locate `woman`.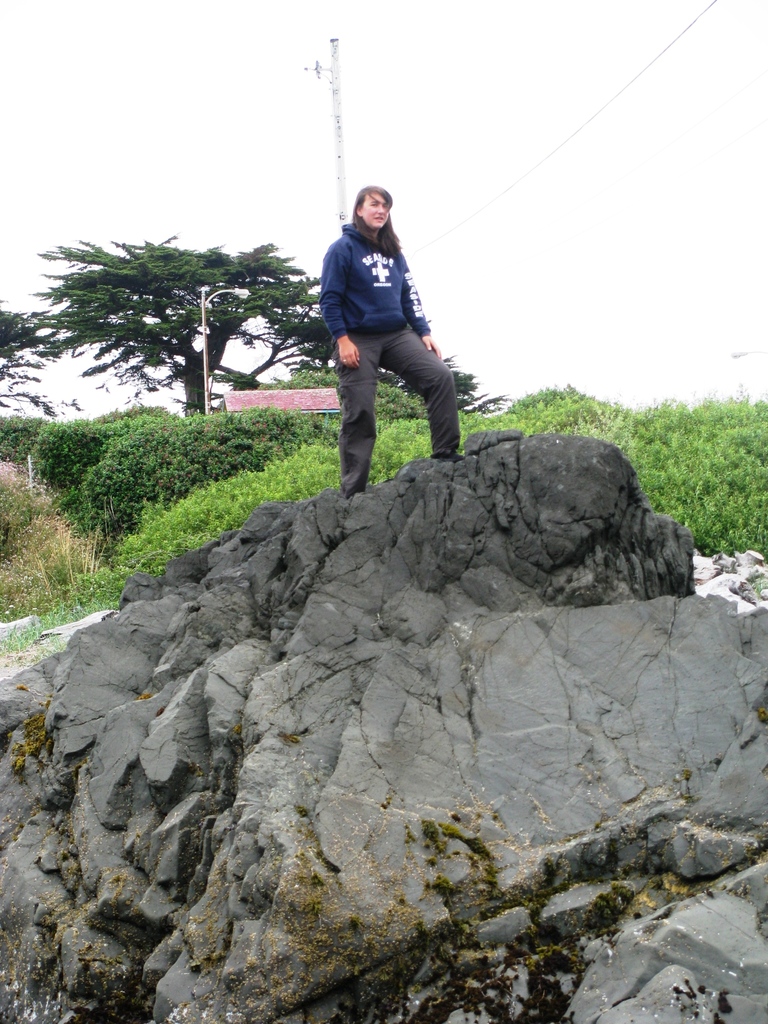
Bounding box: (x1=292, y1=177, x2=492, y2=518).
